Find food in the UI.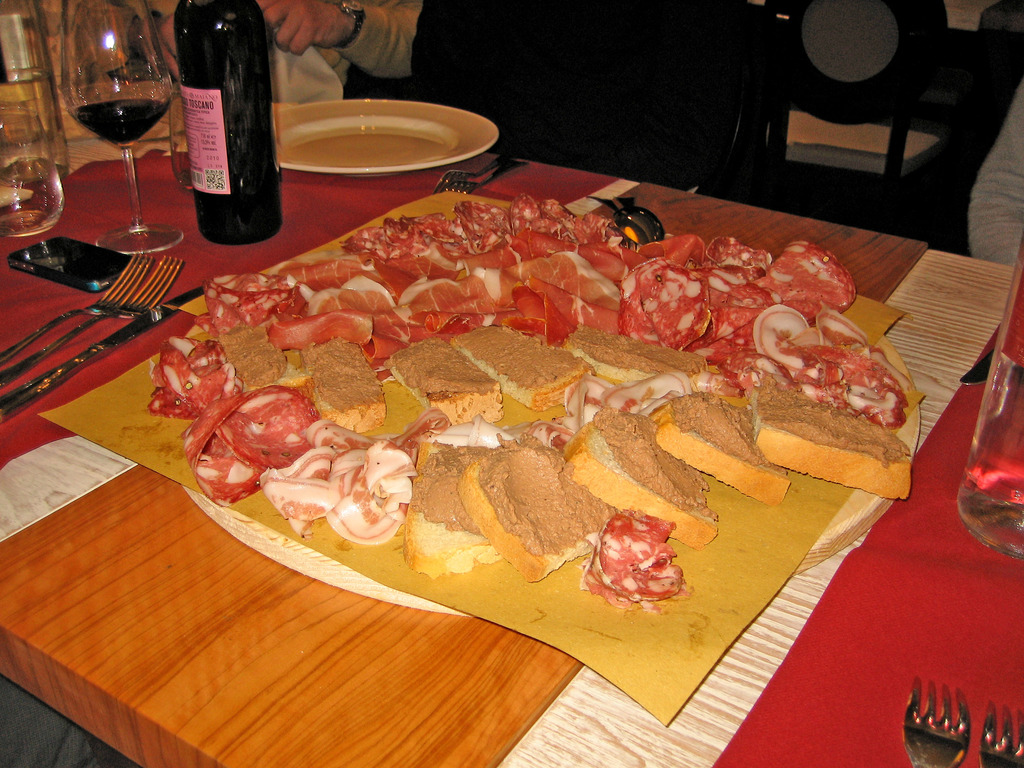
UI element at select_region(602, 516, 686, 612).
